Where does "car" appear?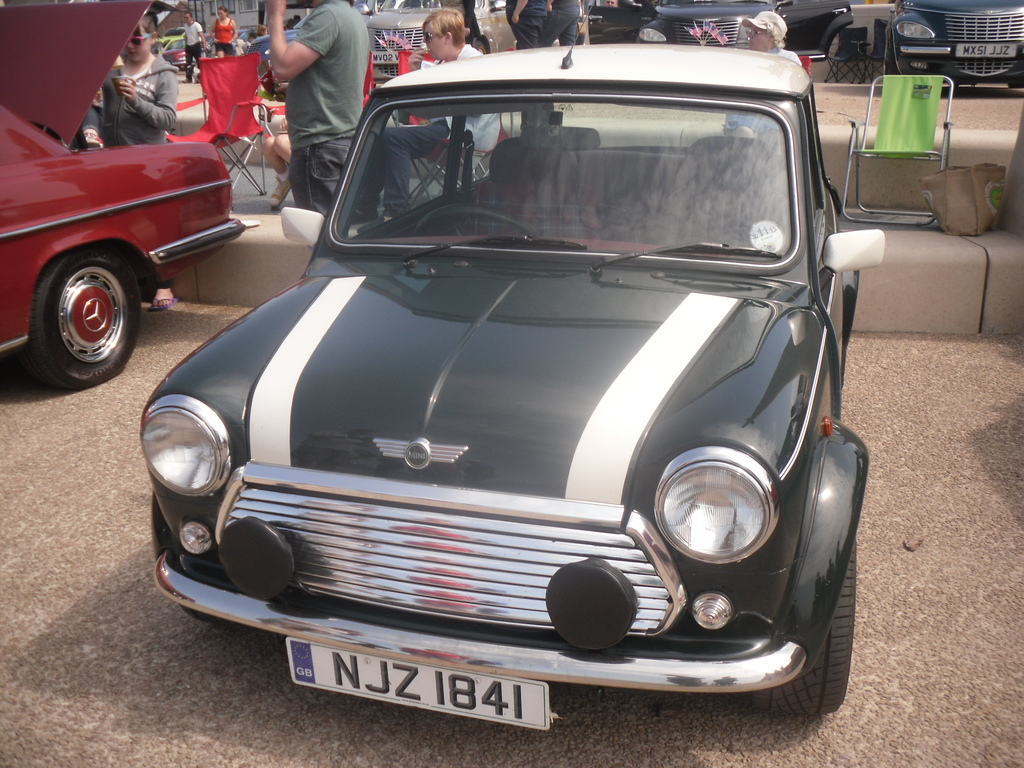
Appears at (889, 0, 1023, 93).
